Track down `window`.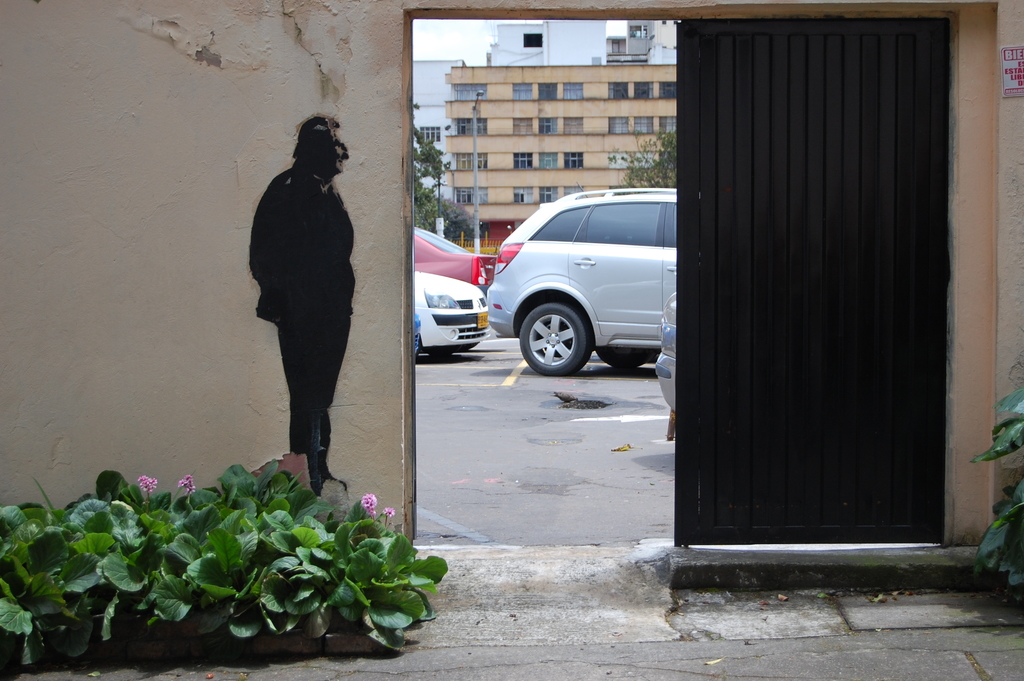
Tracked to {"left": 452, "top": 117, "right": 488, "bottom": 140}.
